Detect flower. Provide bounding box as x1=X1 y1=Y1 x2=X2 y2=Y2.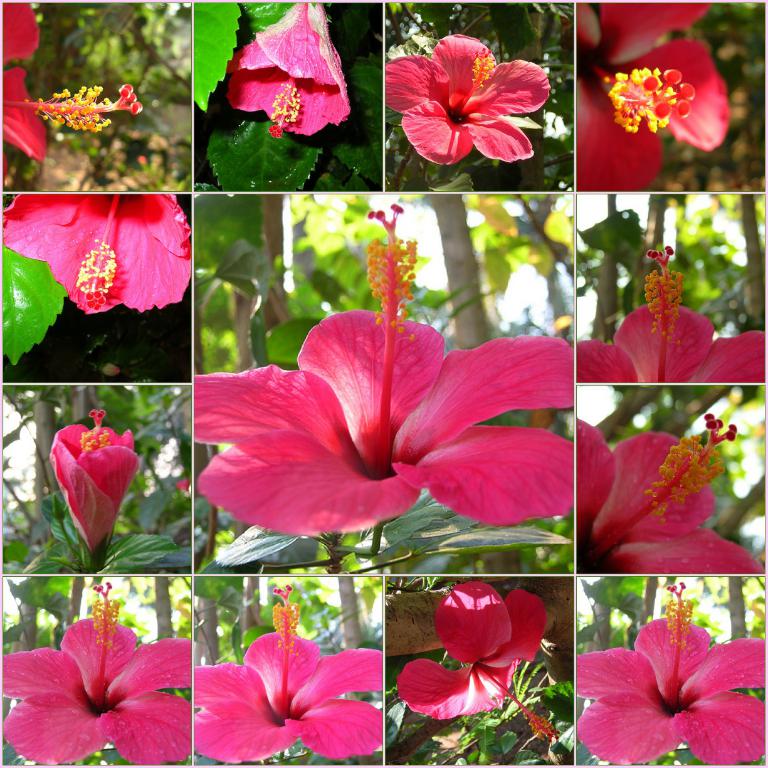
x1=576 y1=418 x2=767 y2=576.
